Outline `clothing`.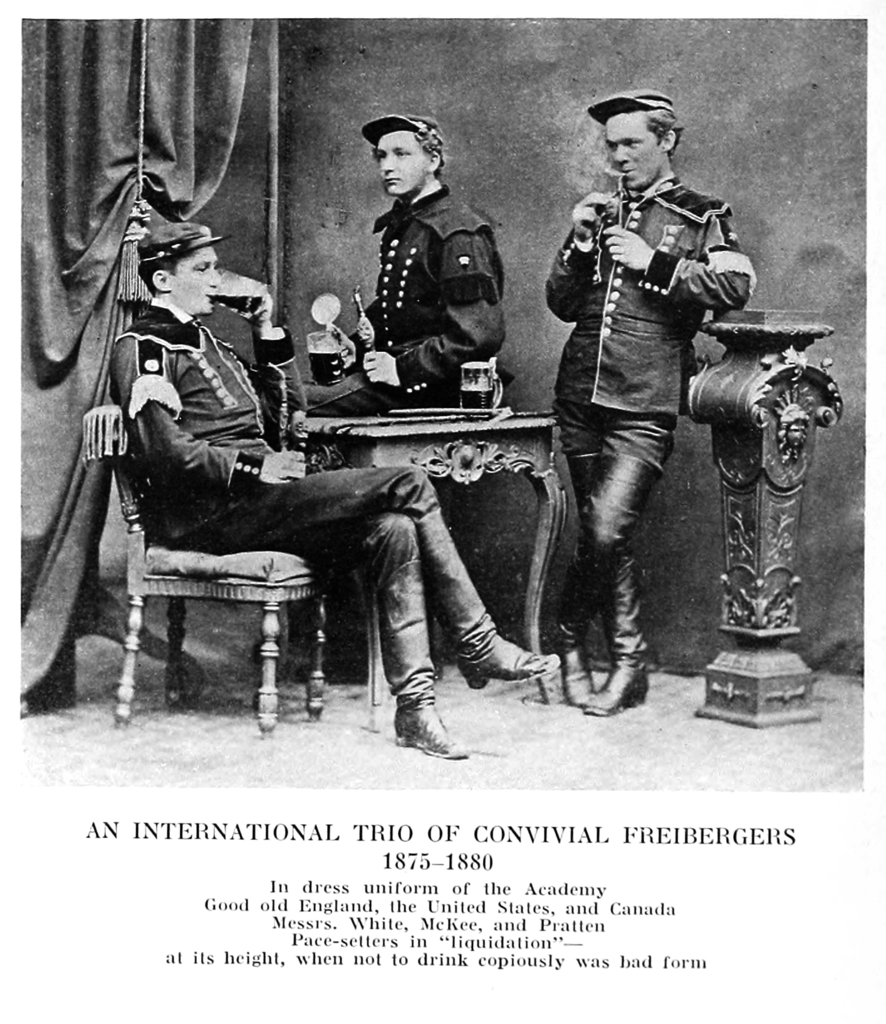
Outline: bbox(98, 300, 509, 715).
